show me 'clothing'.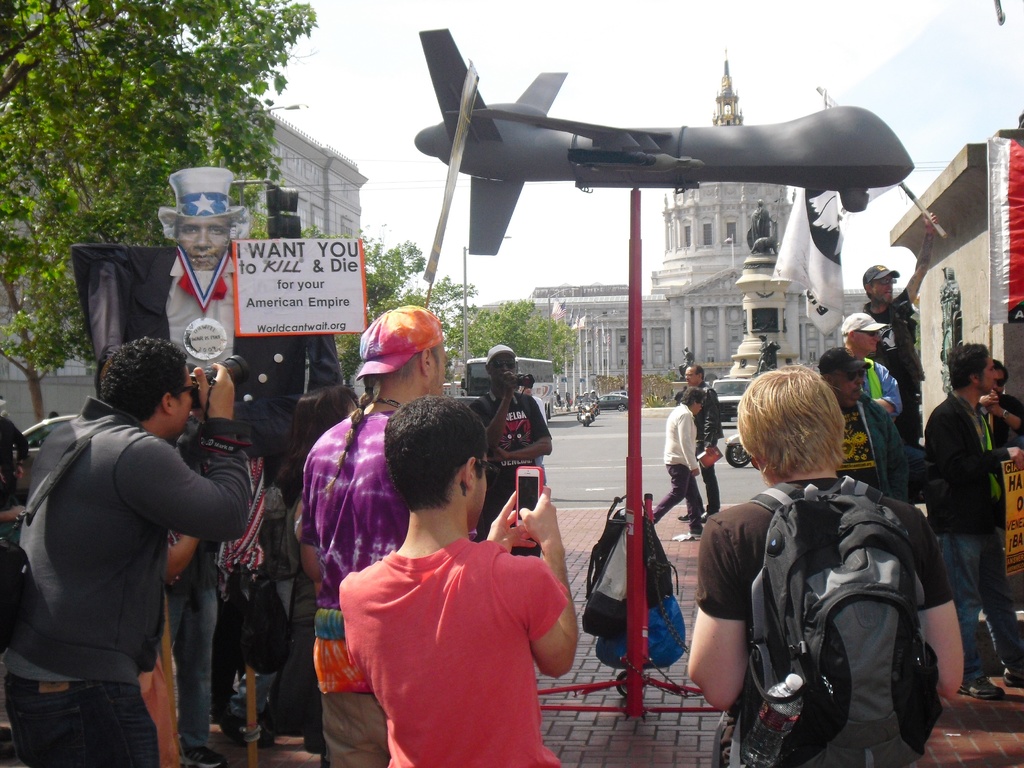
'clothing' is here: (x1=909, y1=395, x2=1023, y2=684).
